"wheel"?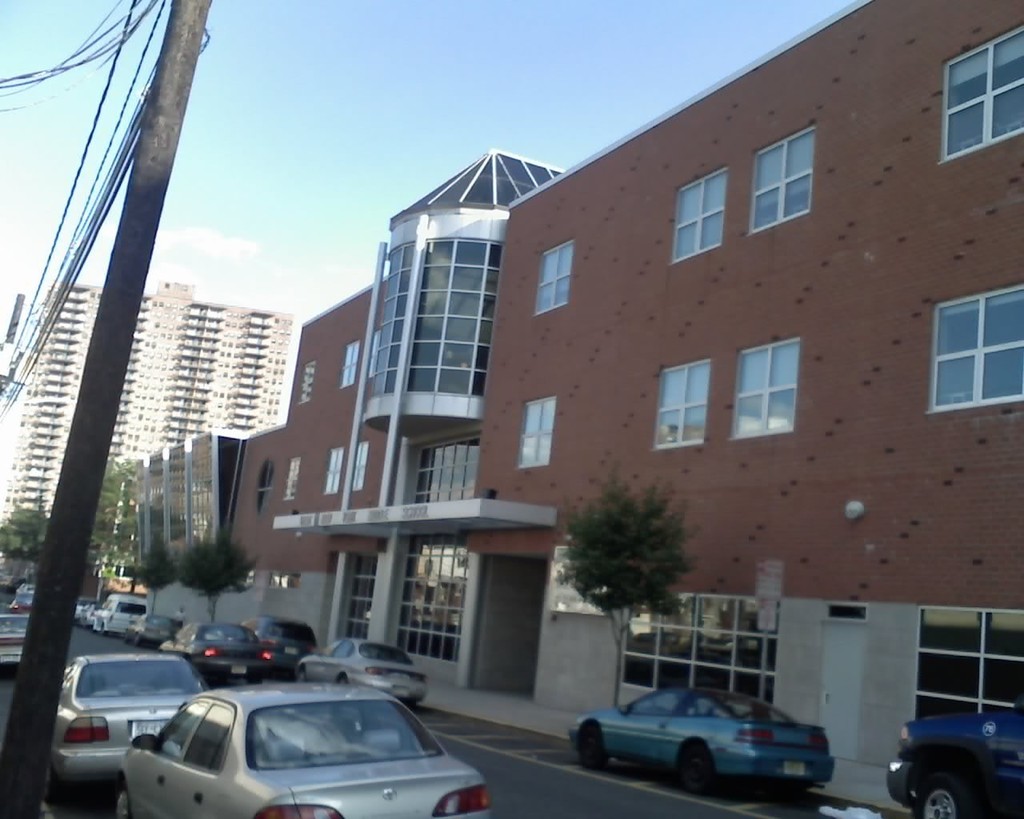
rect(914, 772, 977, 814)
